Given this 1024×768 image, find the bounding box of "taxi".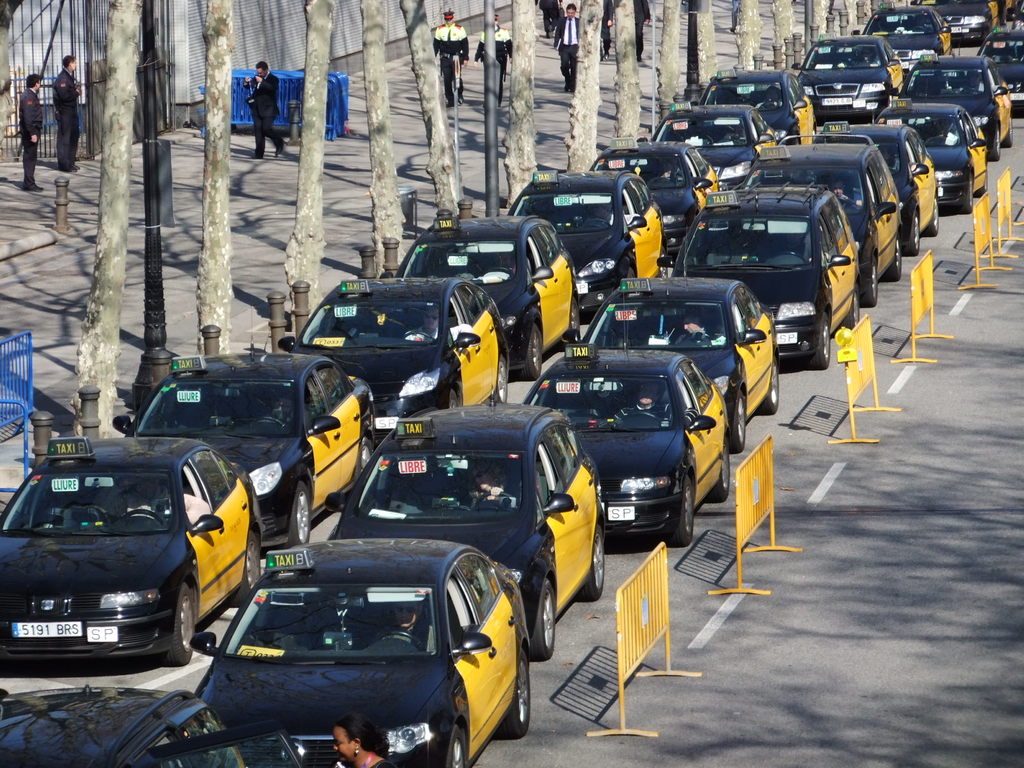
locate(654, 100, 777, 192).
